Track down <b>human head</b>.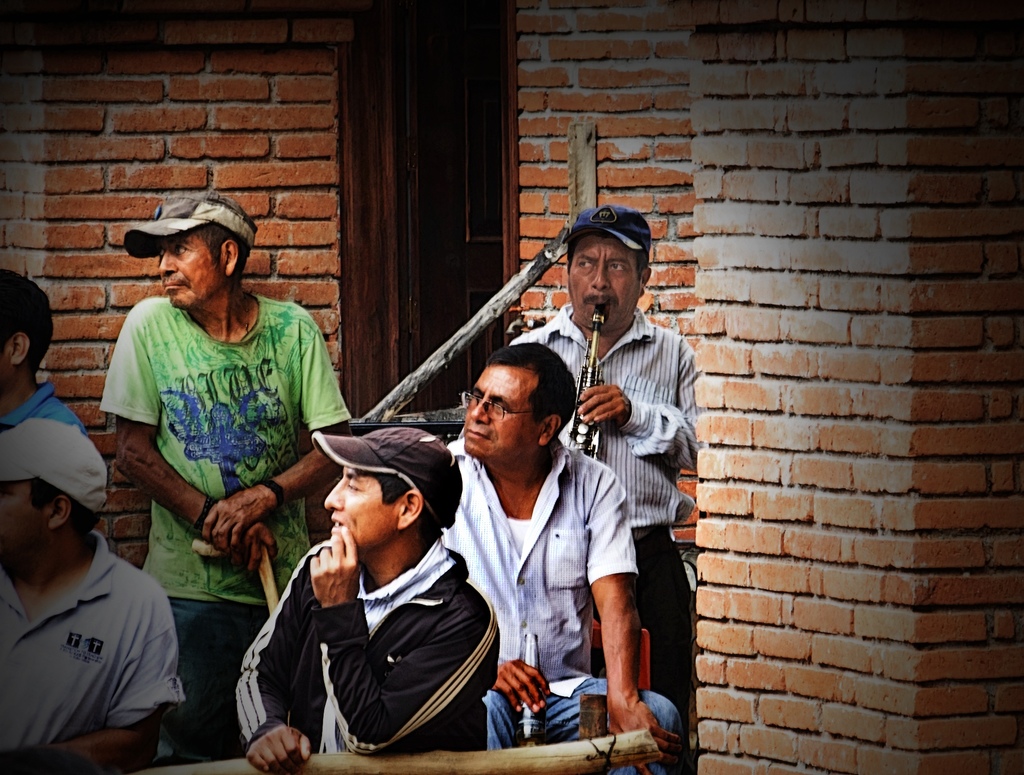
Tracked to (left=463, top=345, right=578, bottom=466).
